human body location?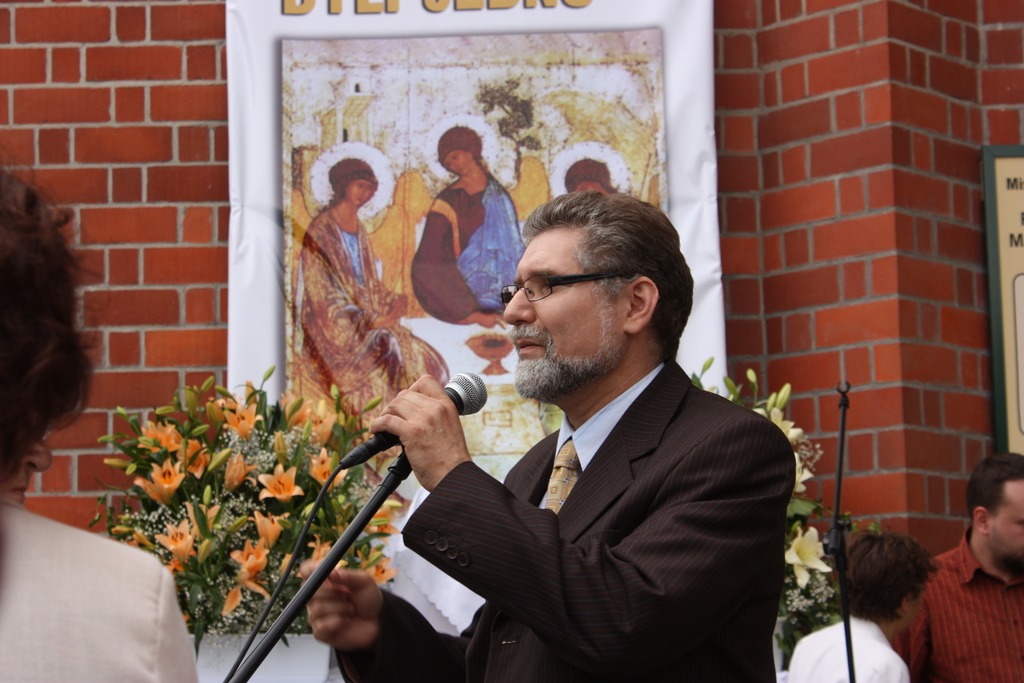
bbox=[392, 194, 793, 682]
